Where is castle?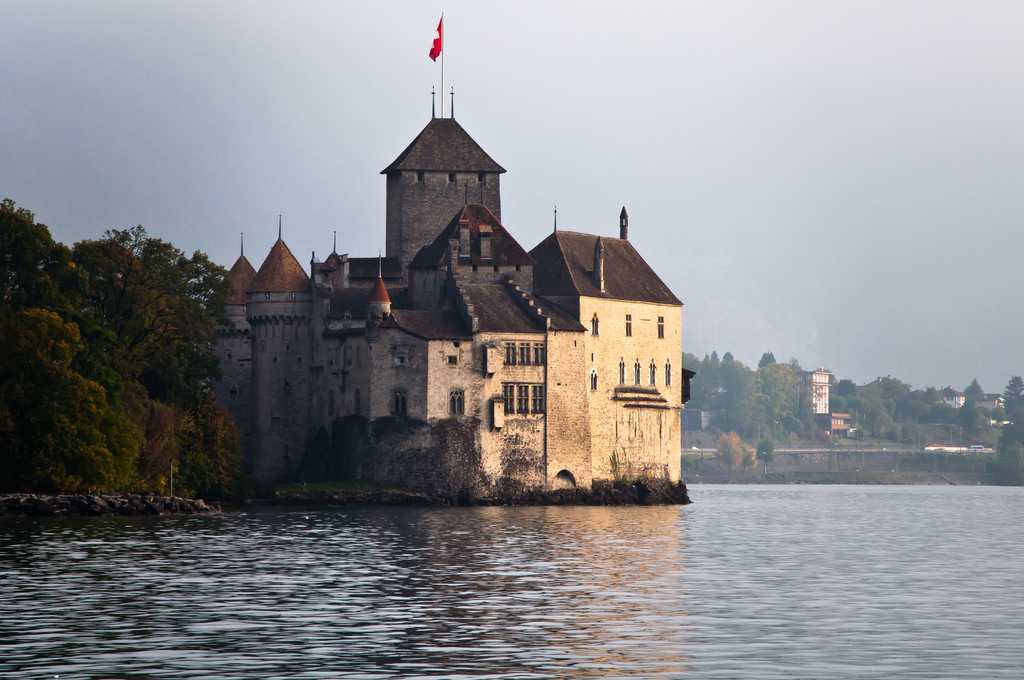
bbox(203, 78, 694, 531).
